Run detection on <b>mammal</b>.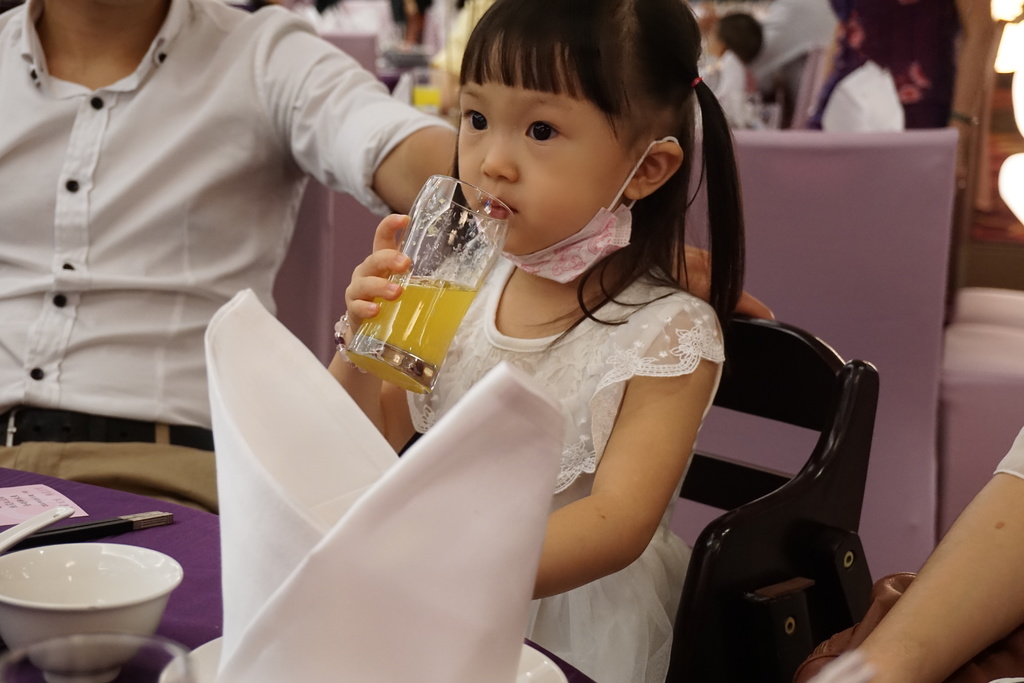
Result: {"left": 804, "top": 422, "right": 1023, "bottom": 682}.
